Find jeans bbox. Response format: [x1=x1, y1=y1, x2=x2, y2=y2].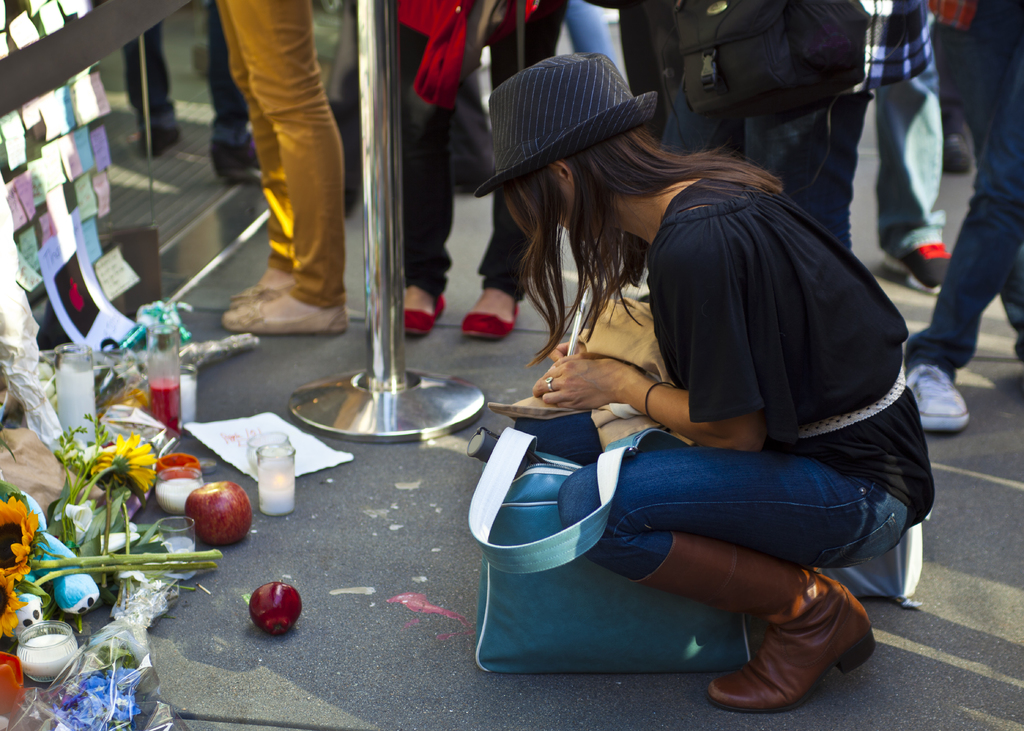
[x1=568, y1=0, x2=614, y2=65].
